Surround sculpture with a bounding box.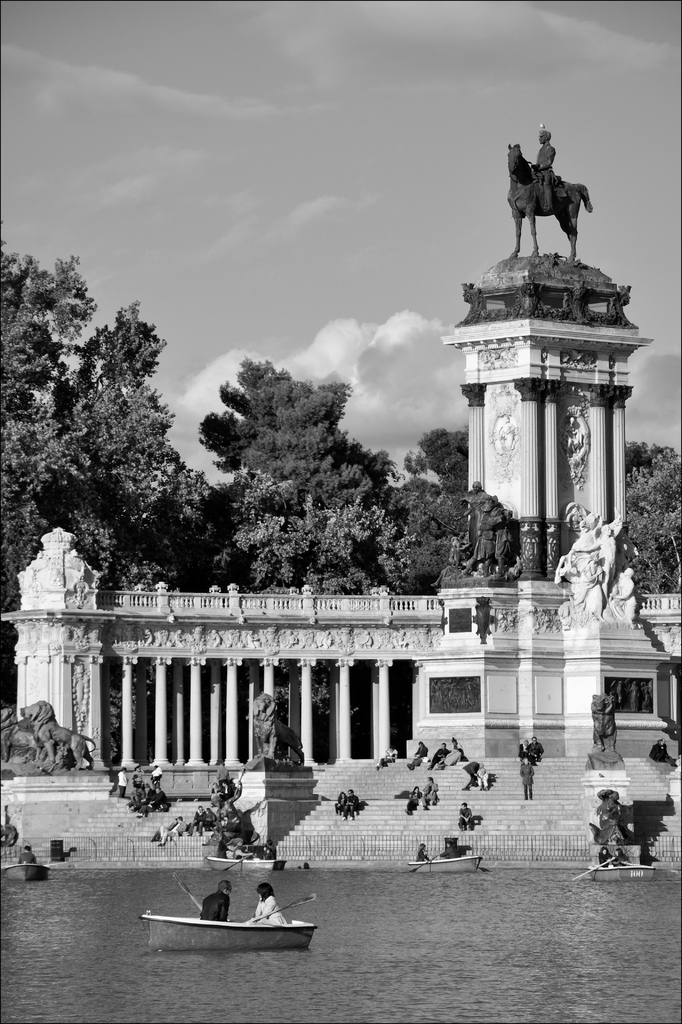
left=0, top=698, right=104, bottom=781.
